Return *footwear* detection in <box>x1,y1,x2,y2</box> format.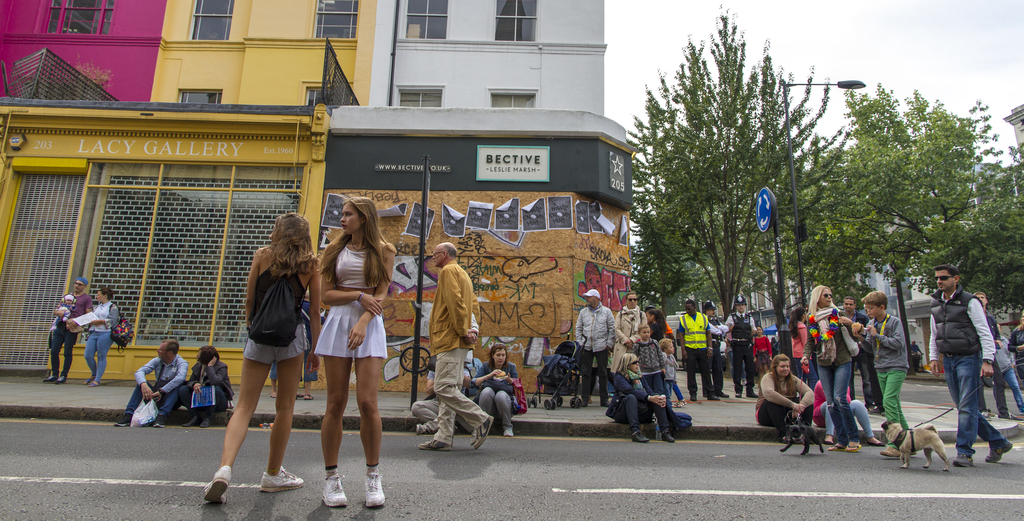
<box>269,392,276,398</box>.
